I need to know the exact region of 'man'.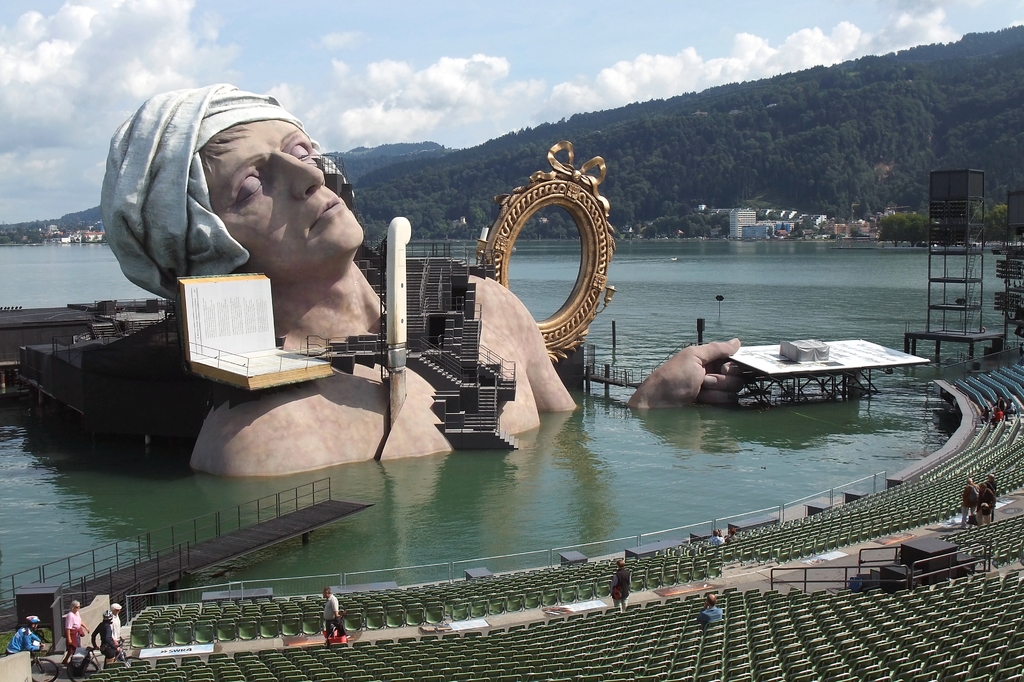
Region: box=[975, 485, 991, 527].
